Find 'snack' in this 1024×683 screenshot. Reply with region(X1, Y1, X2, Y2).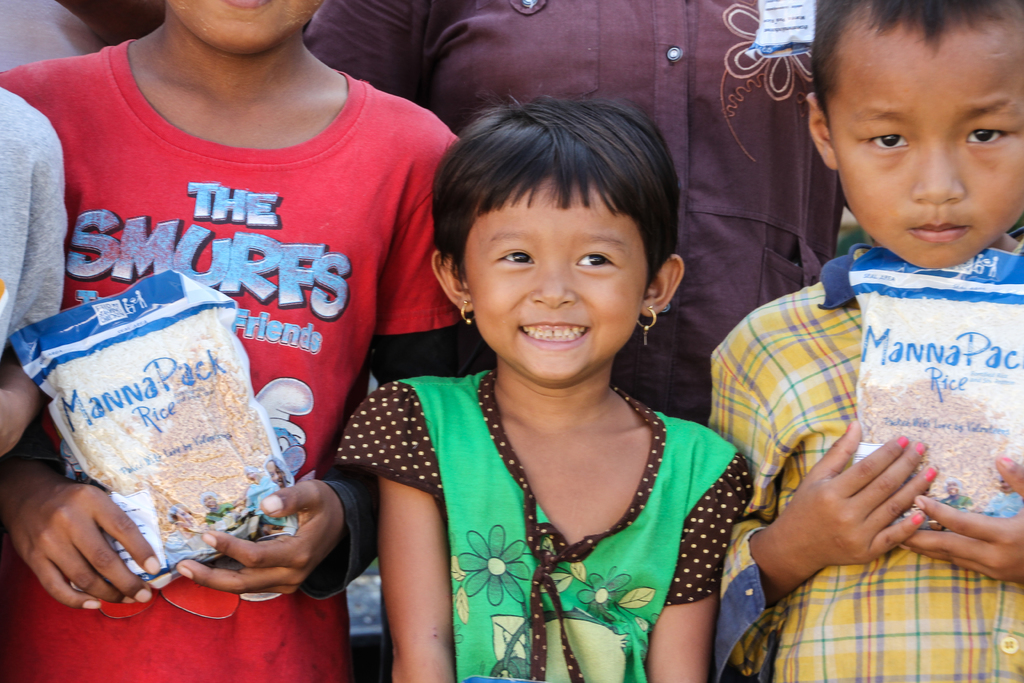
region(5, 257, 294, 593).
